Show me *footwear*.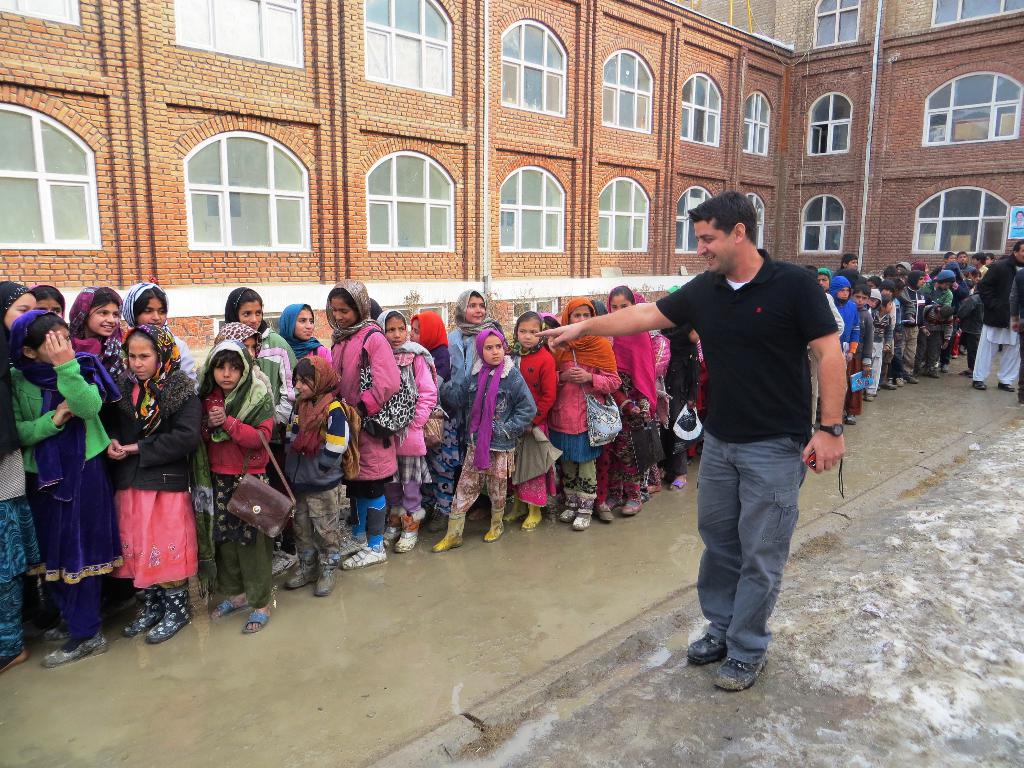
*footwear* is here: 845, 413, 858, 425.
